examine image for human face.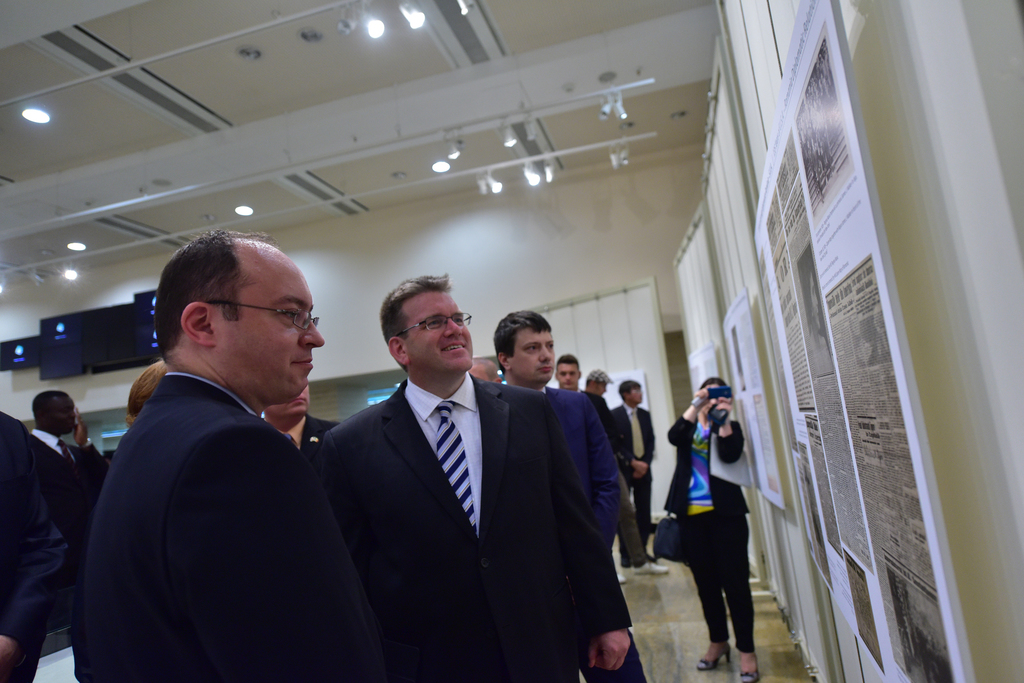
Examination result: <bbox>627, 387, 643, 403</bbox>.
